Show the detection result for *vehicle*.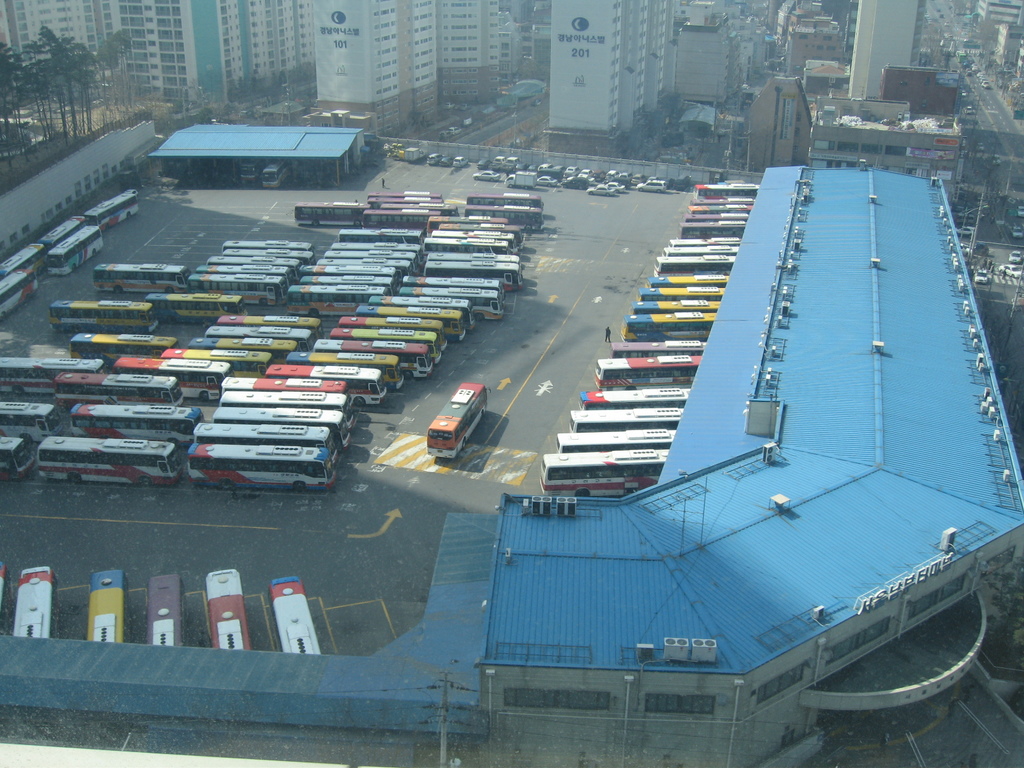
Rect(451, 122, 465, 137).
